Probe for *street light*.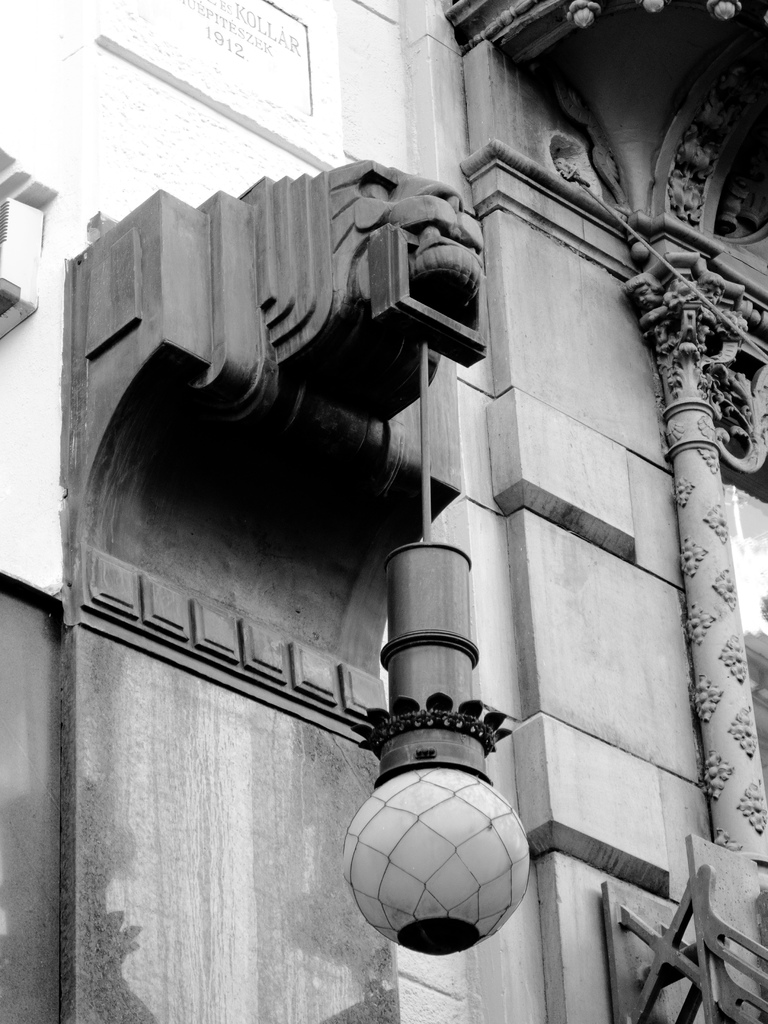
Probe result: box=[326, 657, 546, 1011].
